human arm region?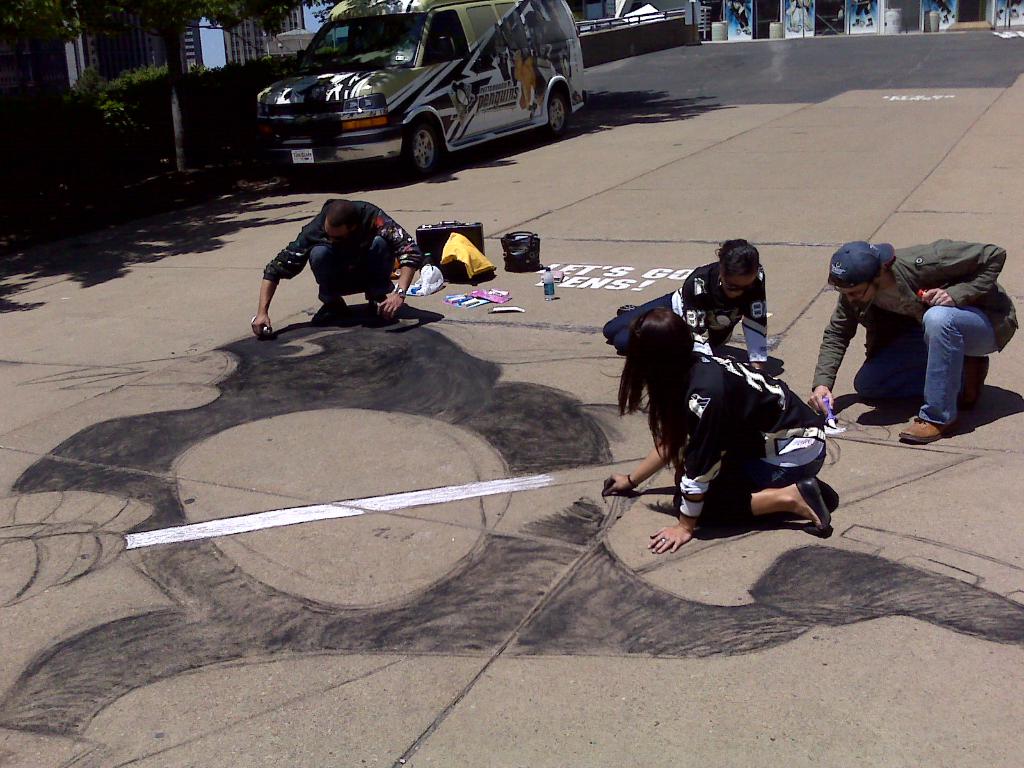
(x1=919, y1=238, x2=1007, y2=303)
